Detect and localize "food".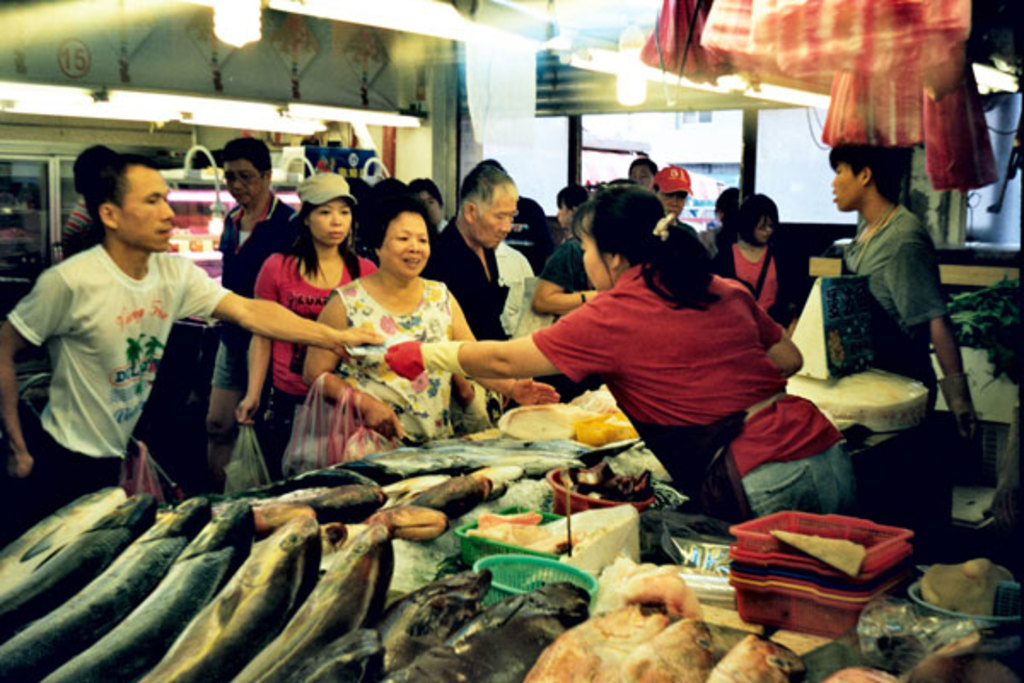
Localized at x1=386, y1=584, x2=587, y2=681.
